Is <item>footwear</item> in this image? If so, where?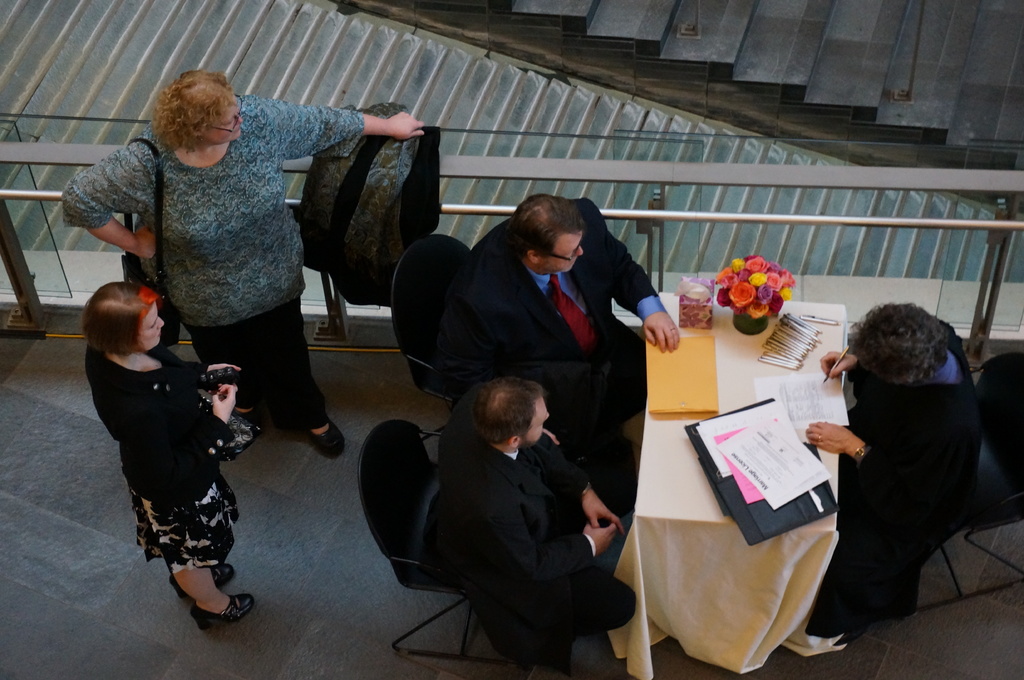
Yes, at [188,590,254,631].
